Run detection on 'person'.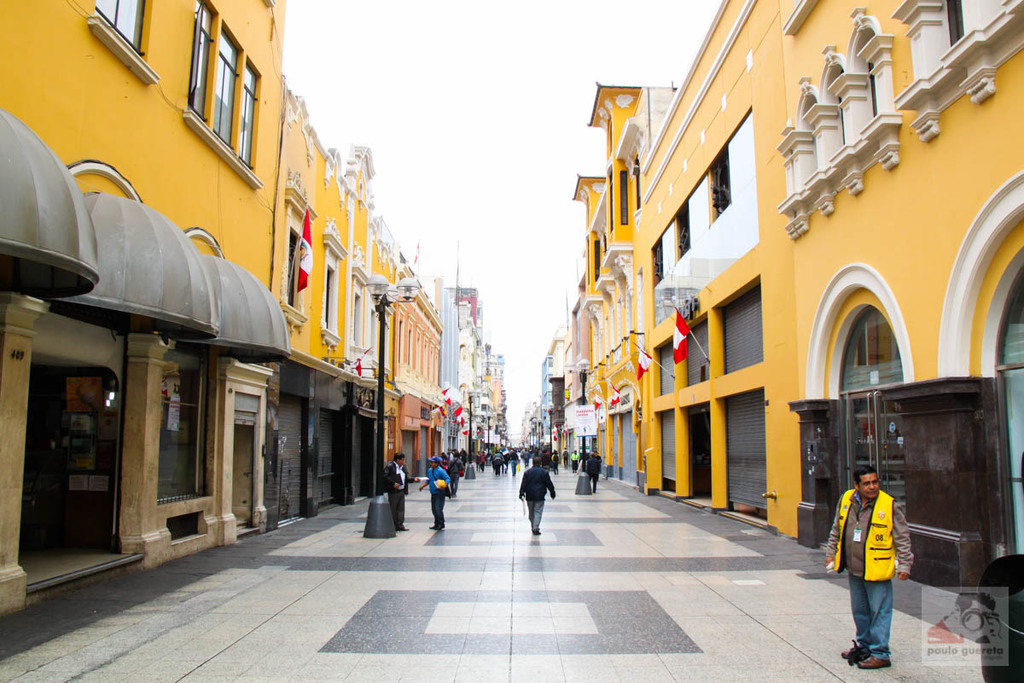
Result: select_region(418, 456, 451, 528).
